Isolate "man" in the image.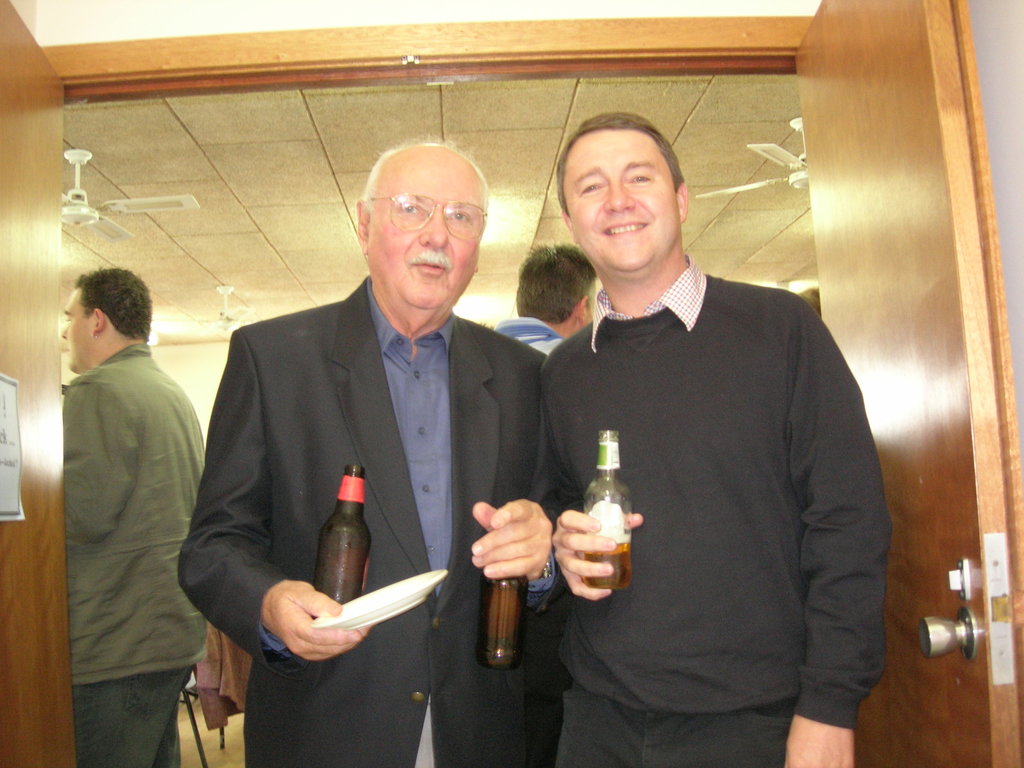
Isolated region: rect(52, 262, 207, 767).
